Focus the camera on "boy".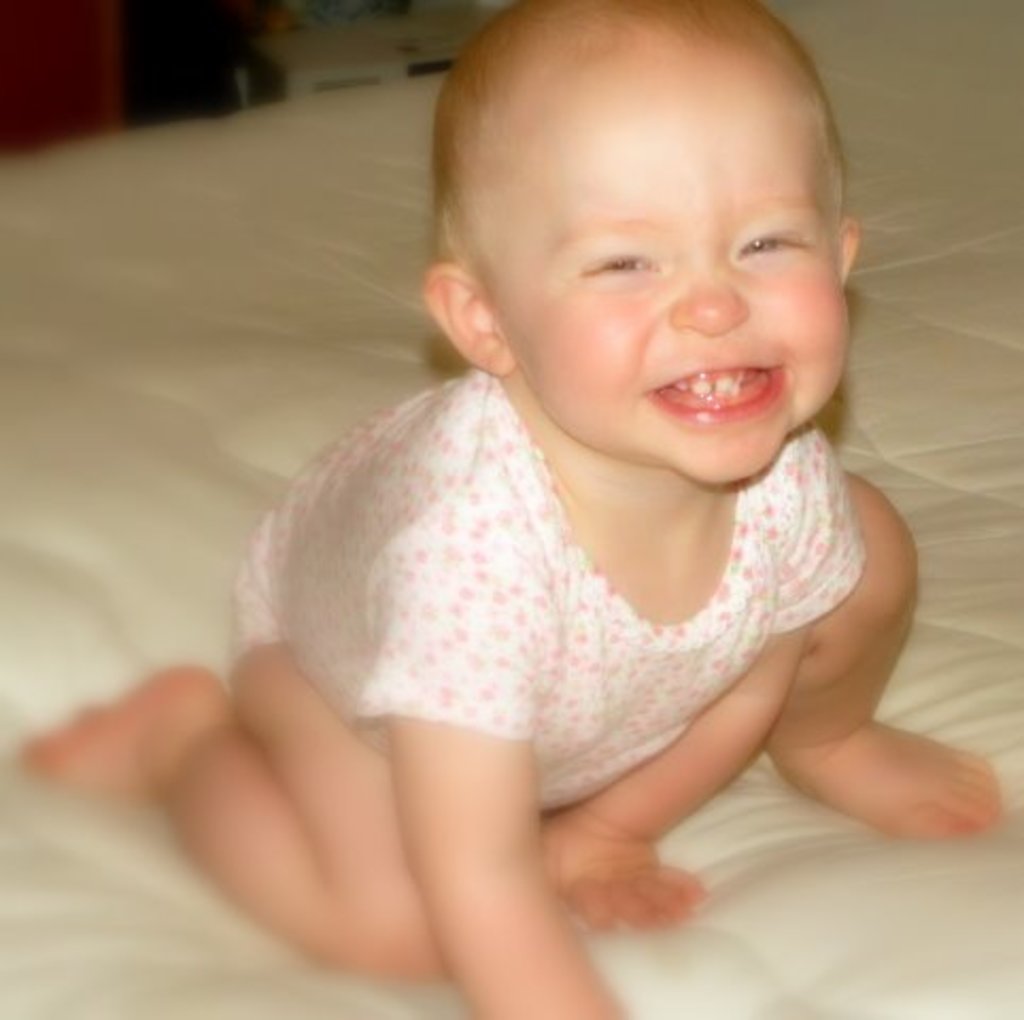
Focus region: 11:0:1007:1018.
